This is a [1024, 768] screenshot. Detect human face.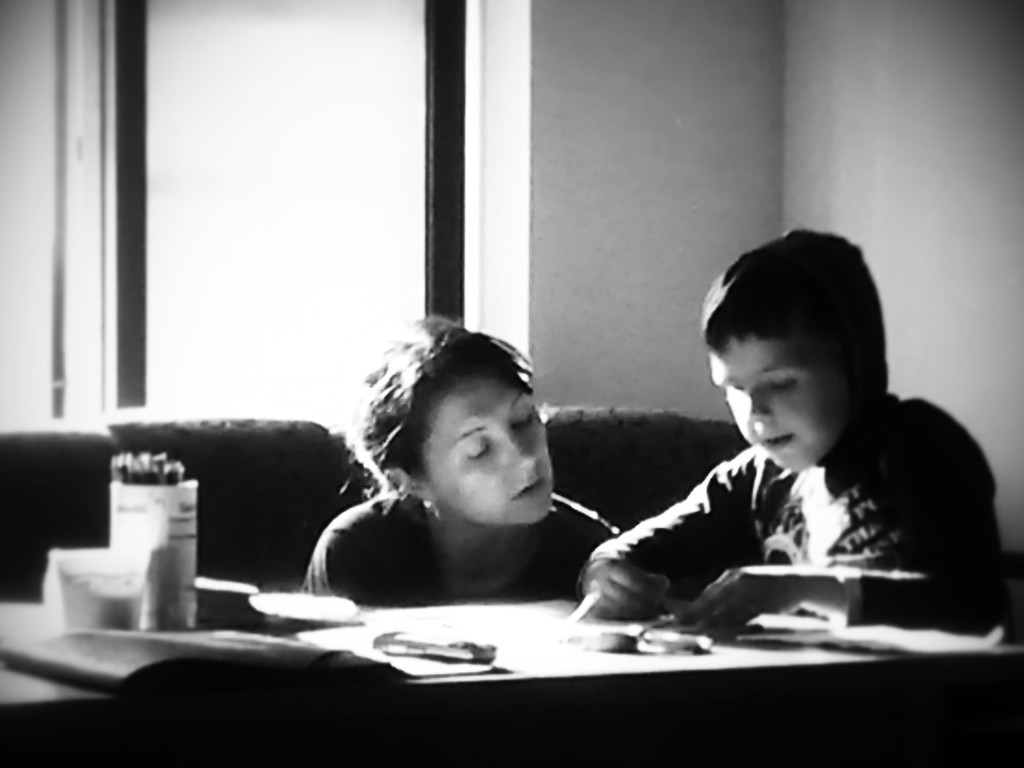
bbox=[711, 341, 844, 472].
